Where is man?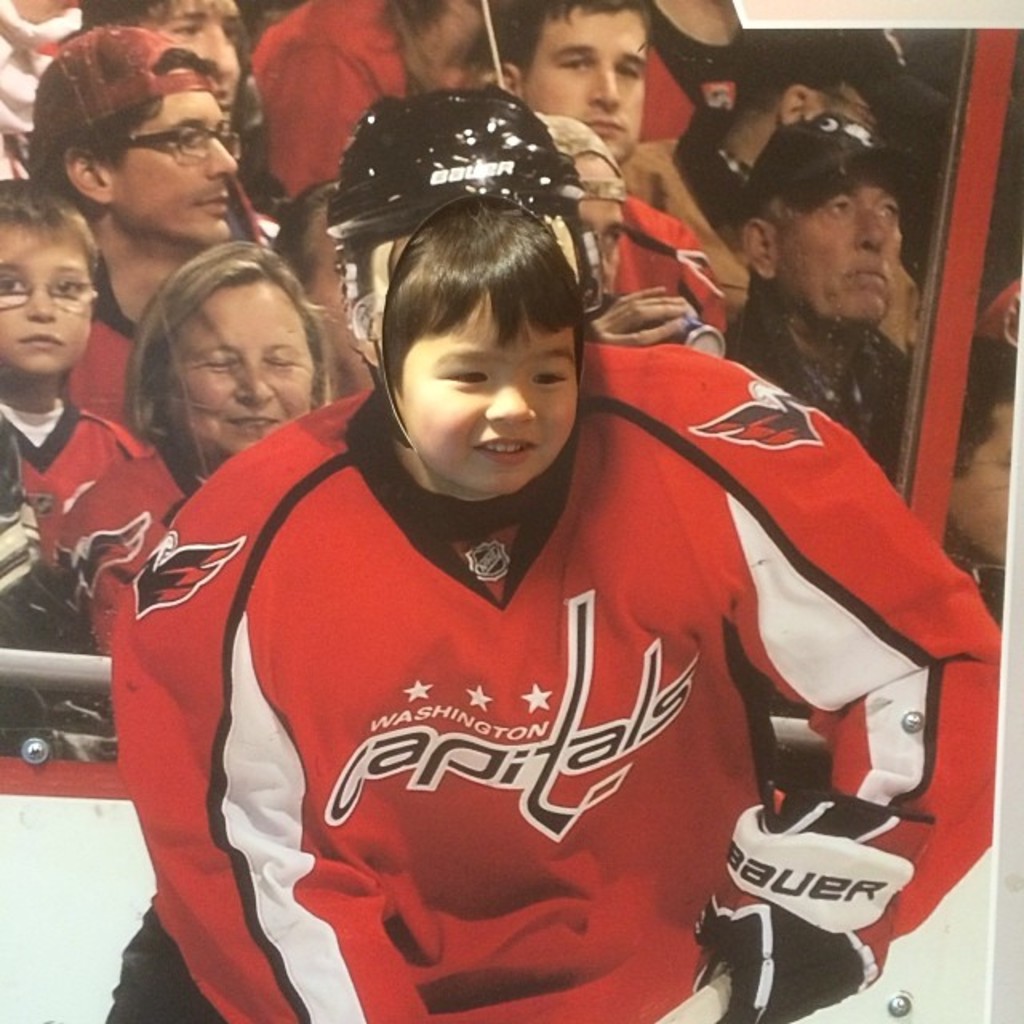
select_region(726, 147, 950, 430).
